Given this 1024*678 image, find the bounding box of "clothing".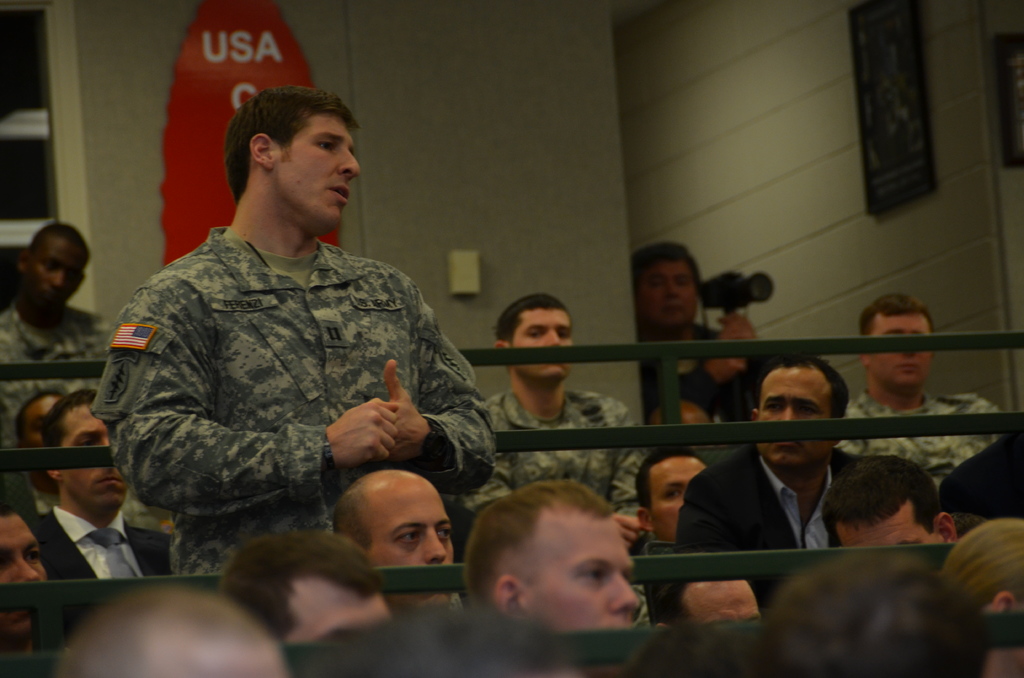
rect(836, 382, 1016, 501).
